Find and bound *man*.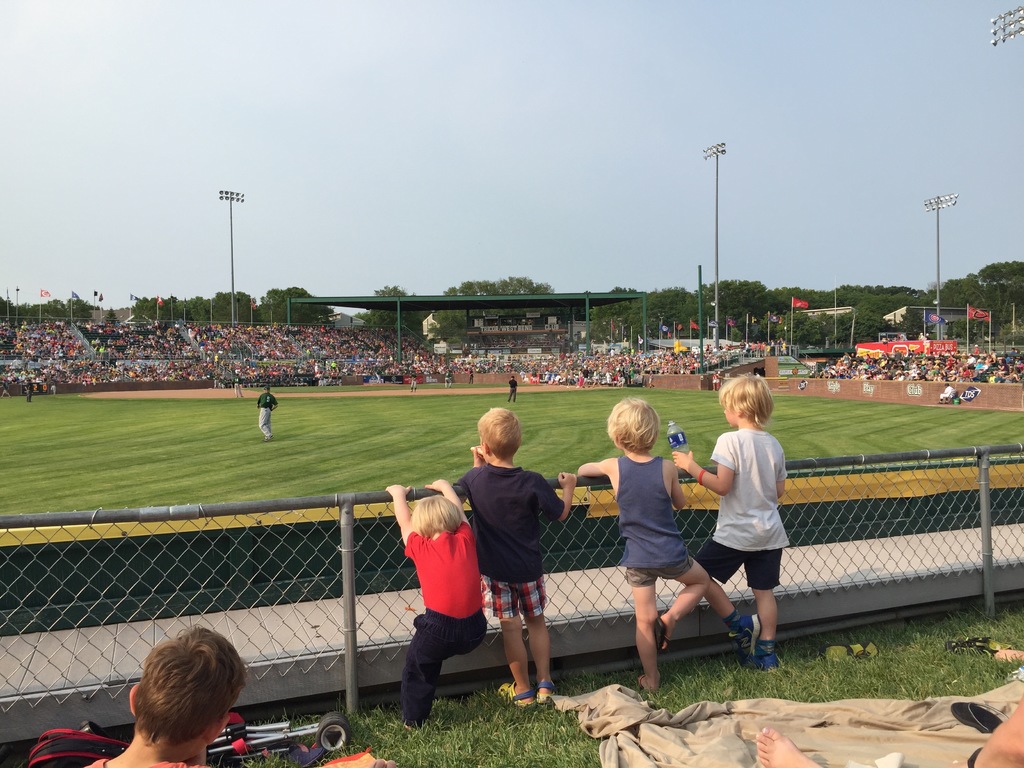
Bound: {"x1": 582, "y1": 367, "x2": 588, "y2": 387}.
